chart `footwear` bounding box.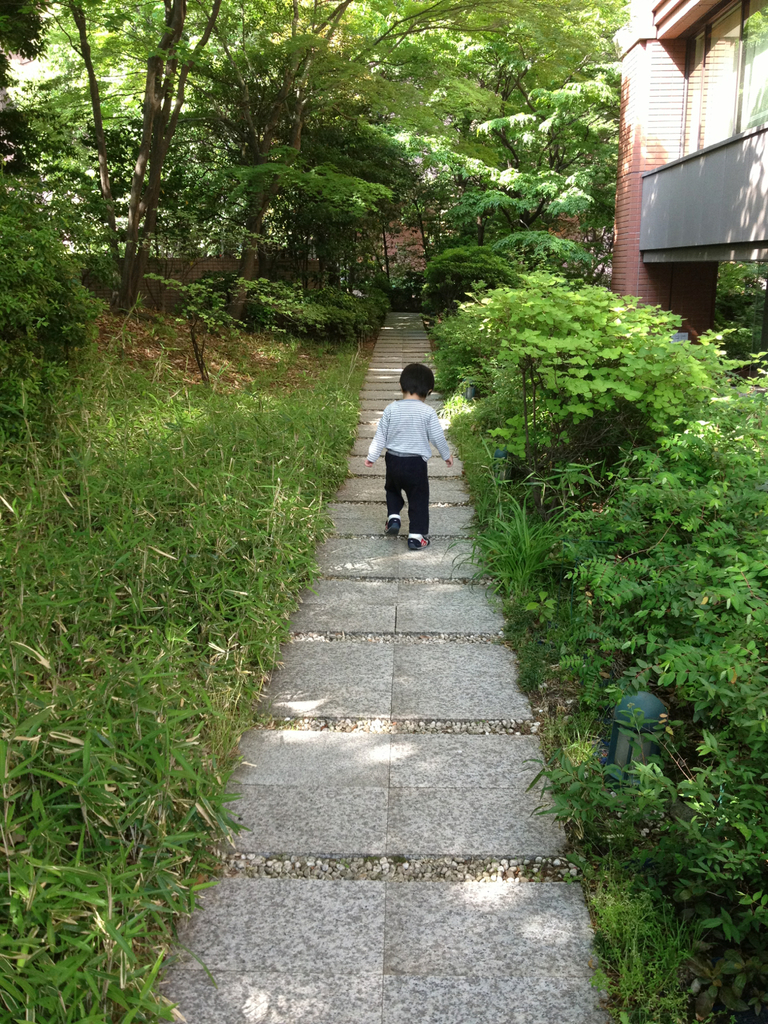
Charted: 385,515,403,533.
